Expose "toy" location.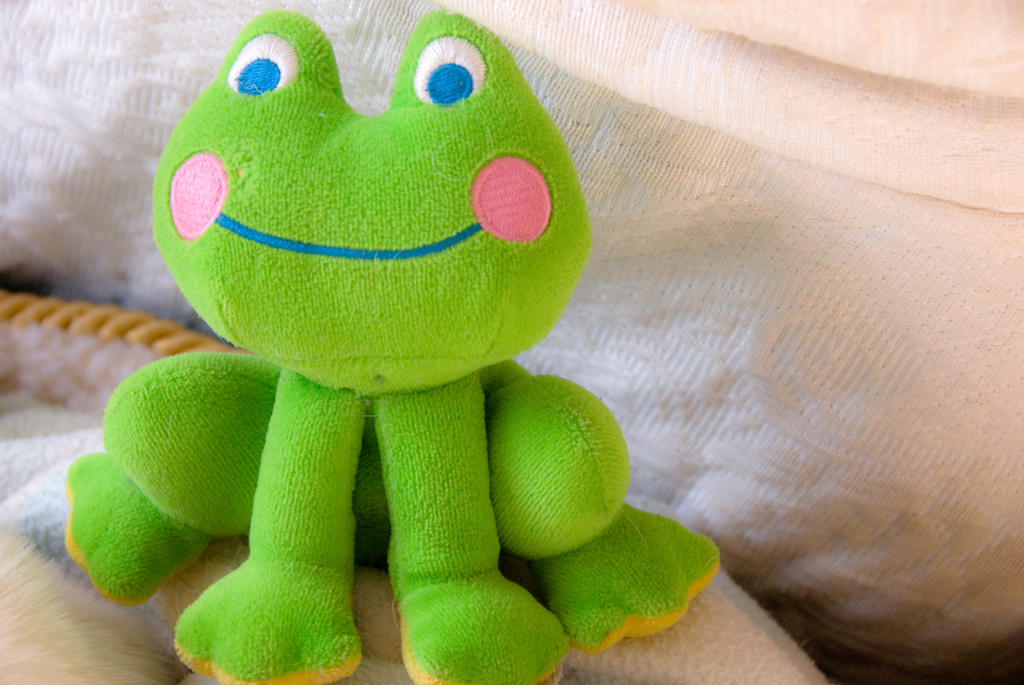
Exposed at bbox=[60, 0, 730, 684].
